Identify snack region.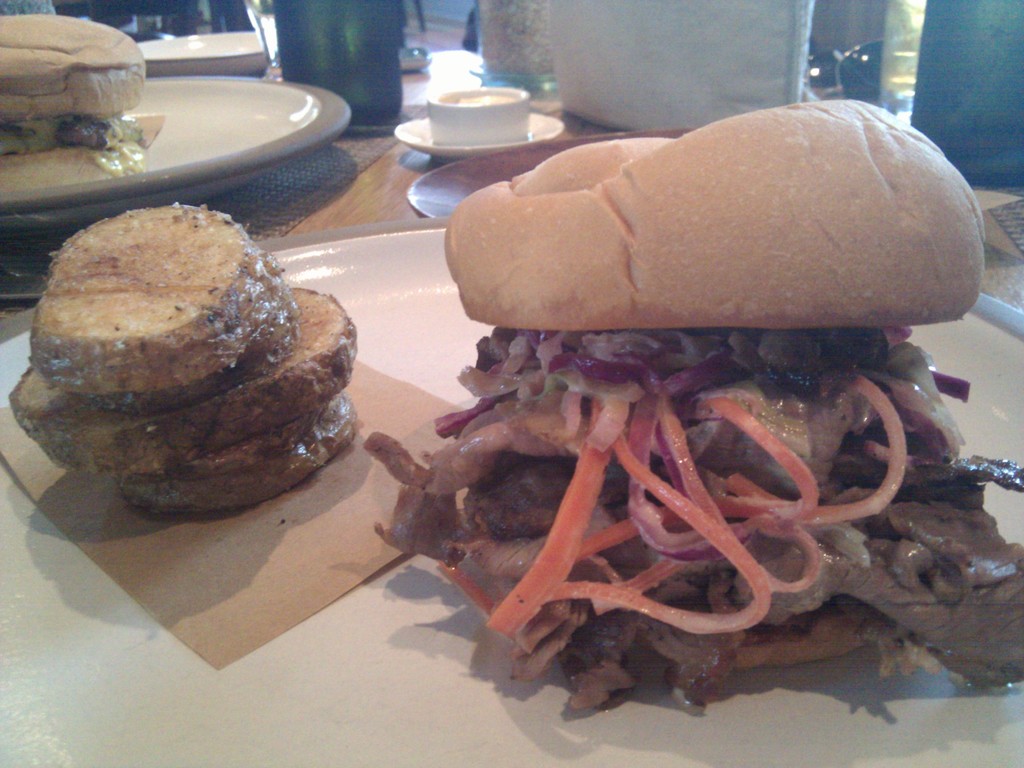
Region: <region>360, 101, 1023, 708</region>.
